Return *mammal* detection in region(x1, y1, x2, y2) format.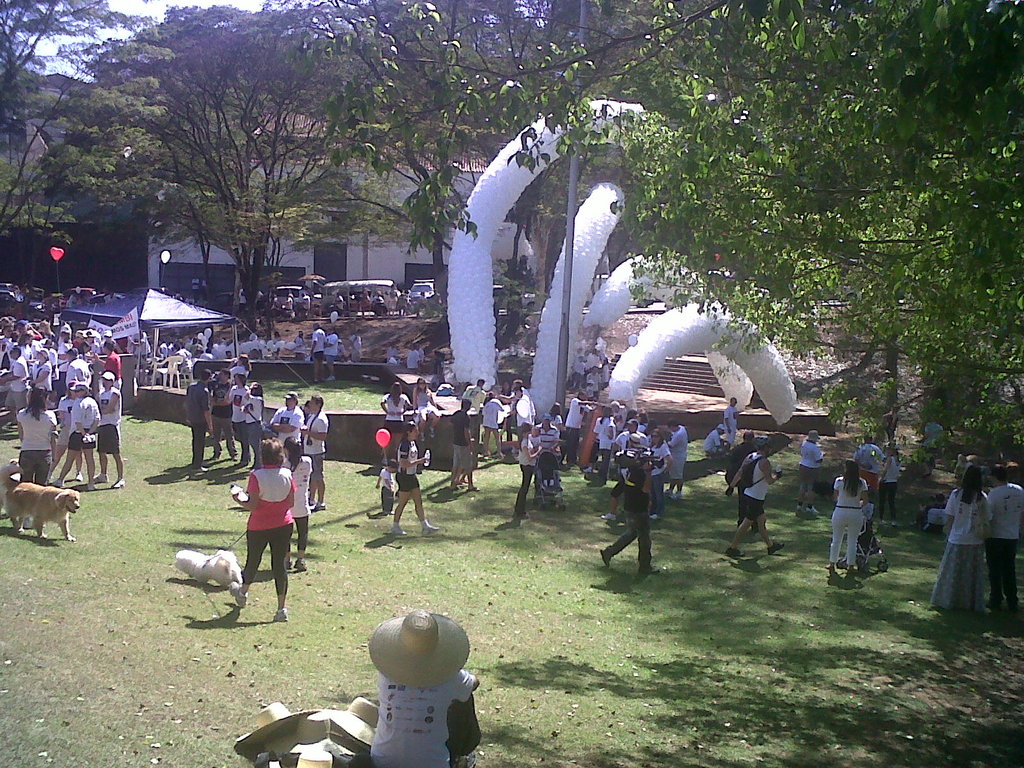
region(992, 466, 1023, 616).
